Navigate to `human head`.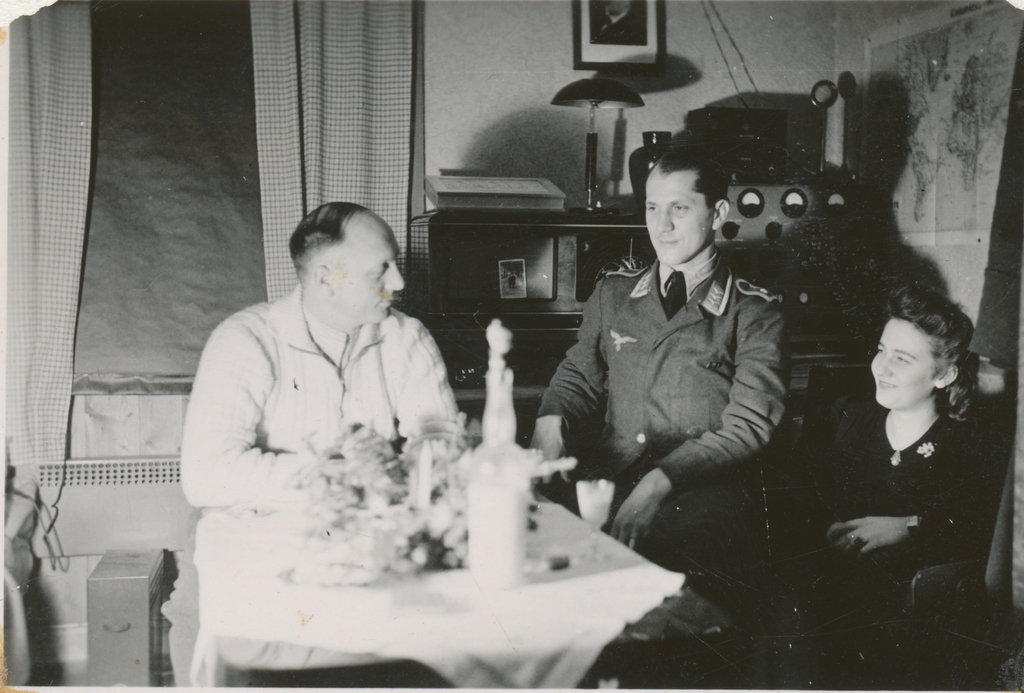
Navigation target: [286, 199, 407, 324].
